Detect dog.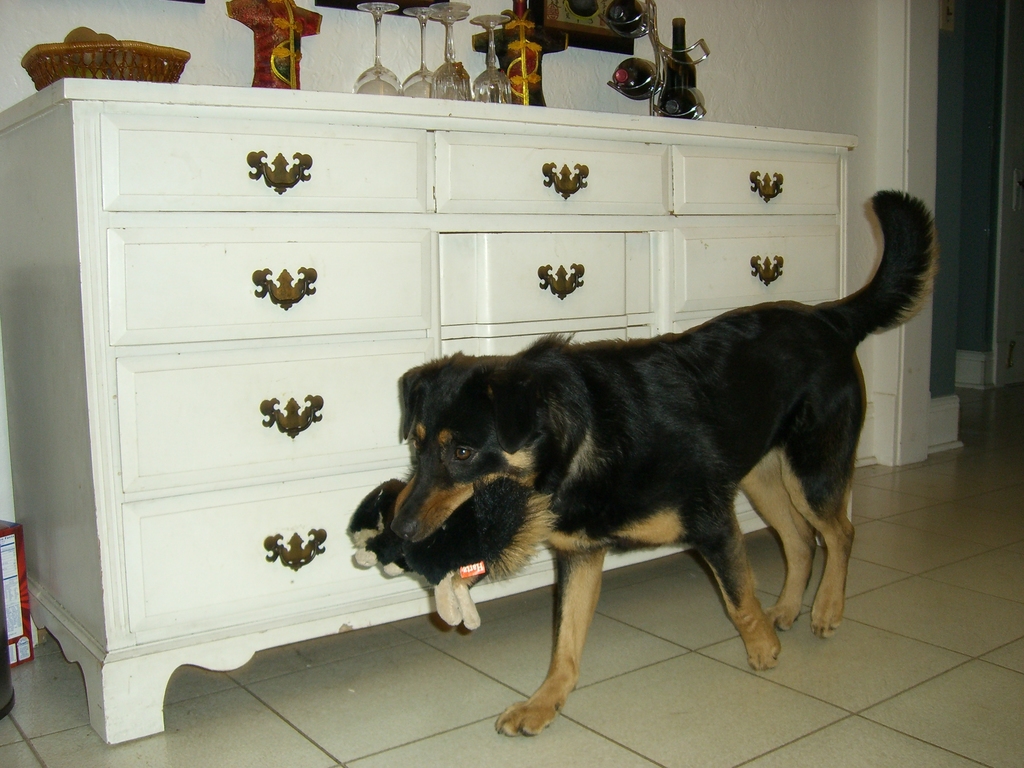
Detected at (left=399, top=189, right=940, bottom=742).
